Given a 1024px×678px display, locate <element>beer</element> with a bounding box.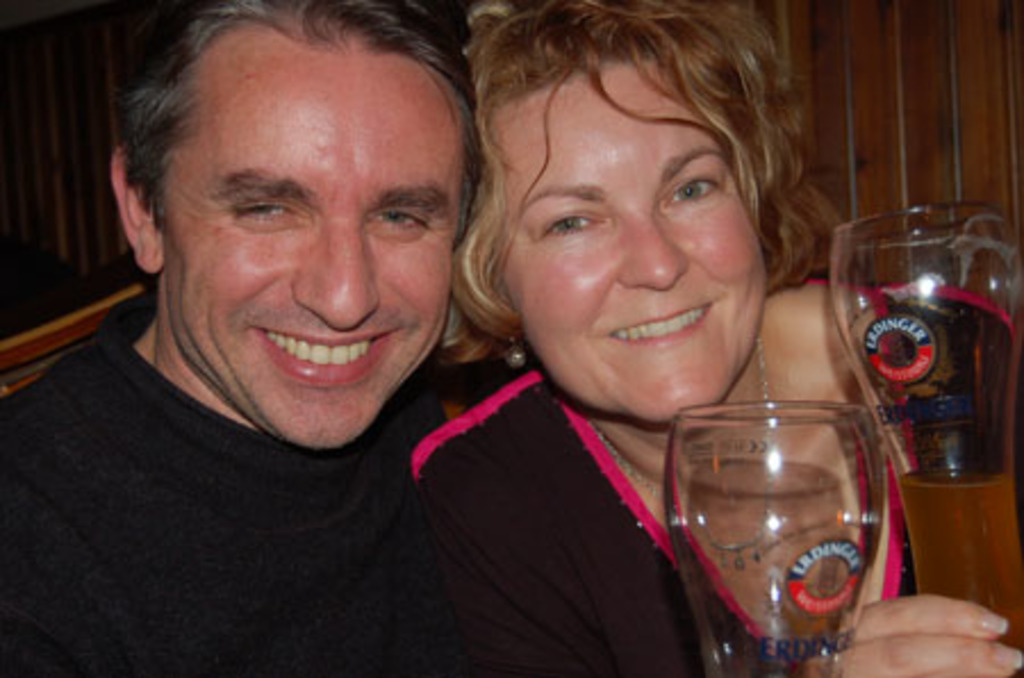
Located: 897/441/1022/644.
